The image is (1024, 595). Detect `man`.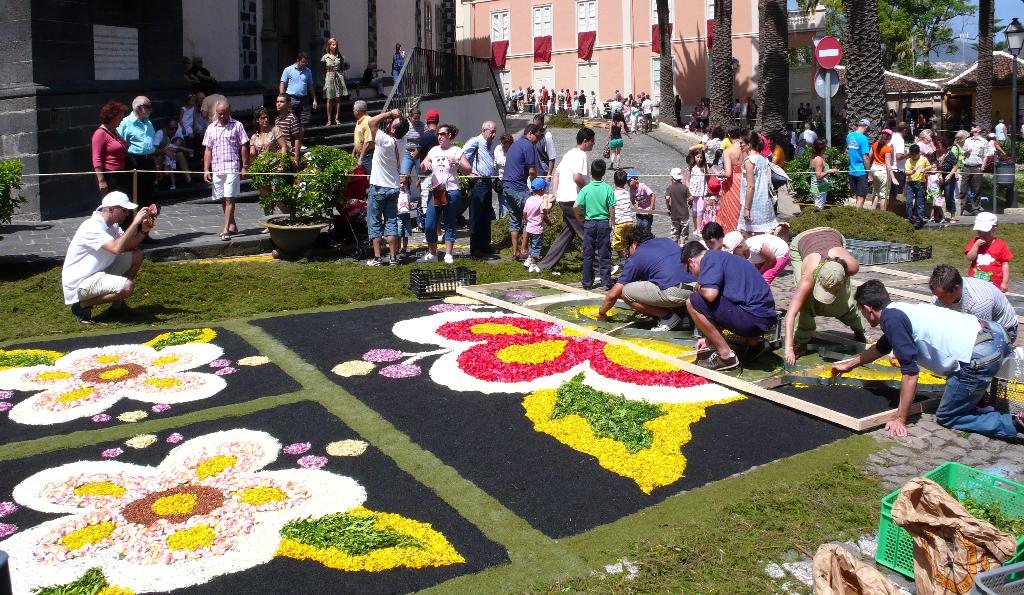
Detection: 827,281,1023,446.
